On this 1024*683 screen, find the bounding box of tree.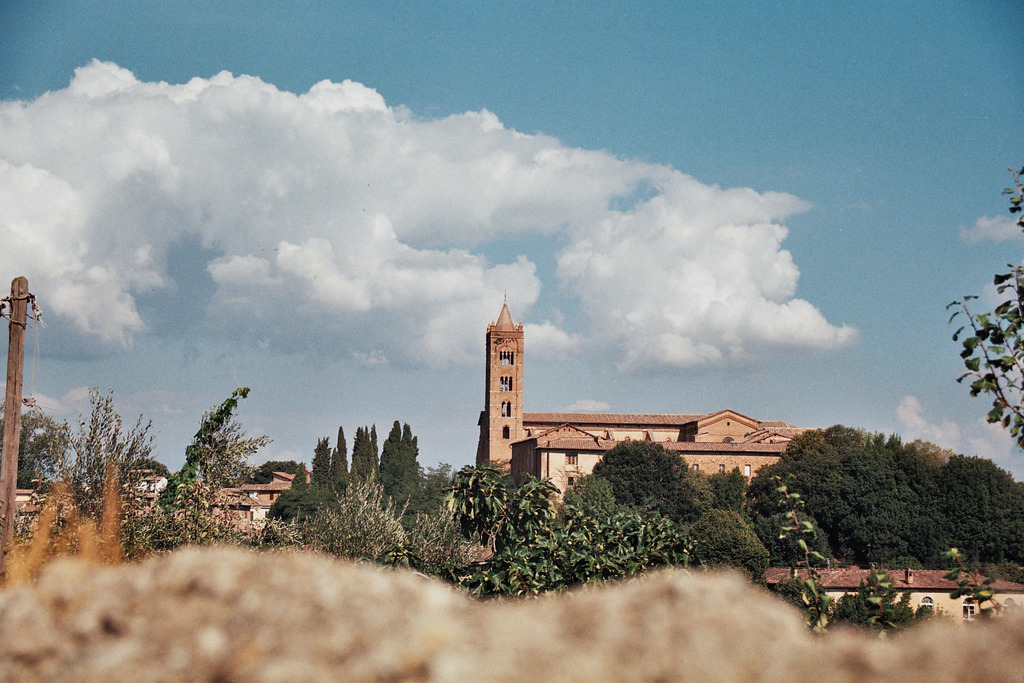
Bounding box: 260 461 308 488.
